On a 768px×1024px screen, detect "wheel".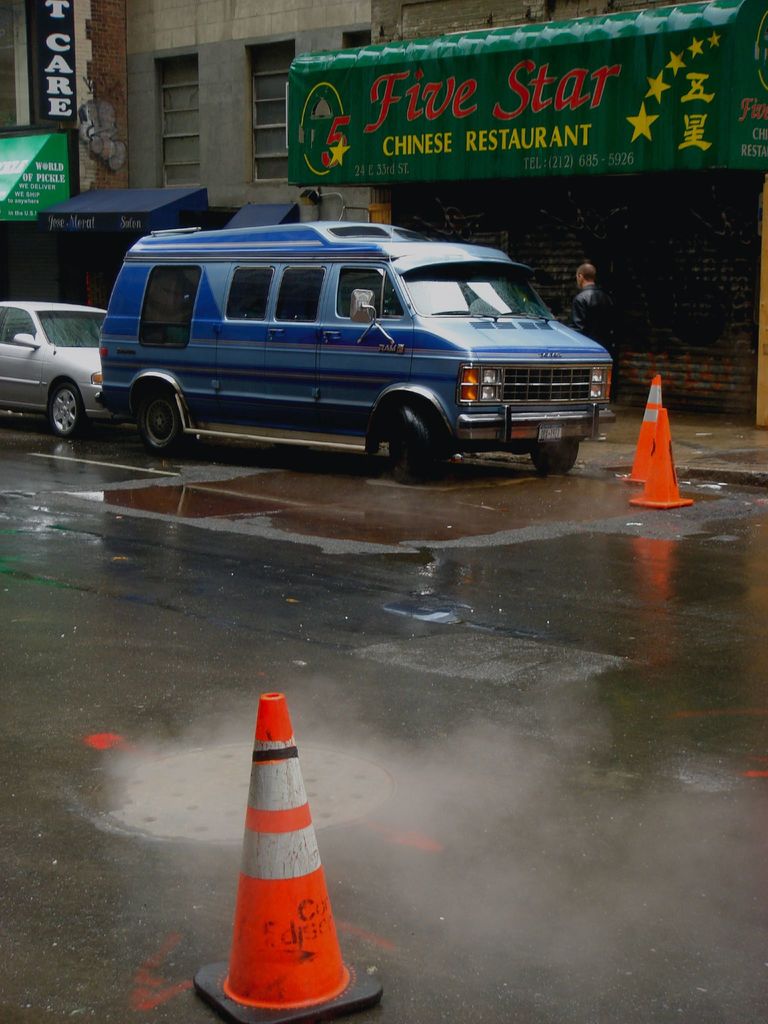
left=375, top=398, right=444, bottom=488.
